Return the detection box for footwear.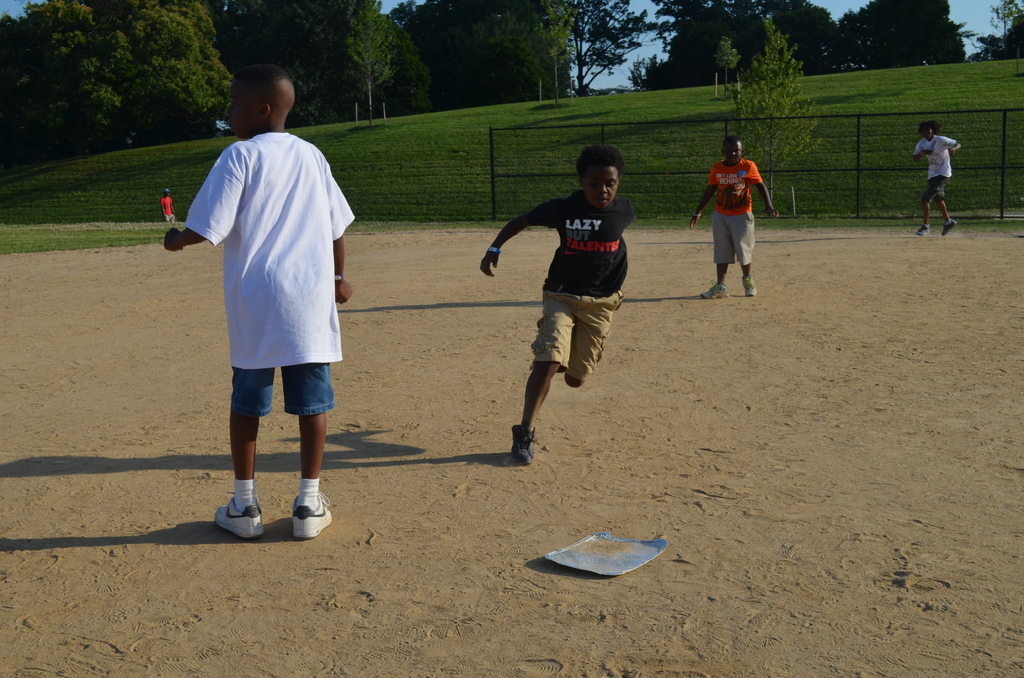
[left=211, top=495, right=266, bottom=540].
